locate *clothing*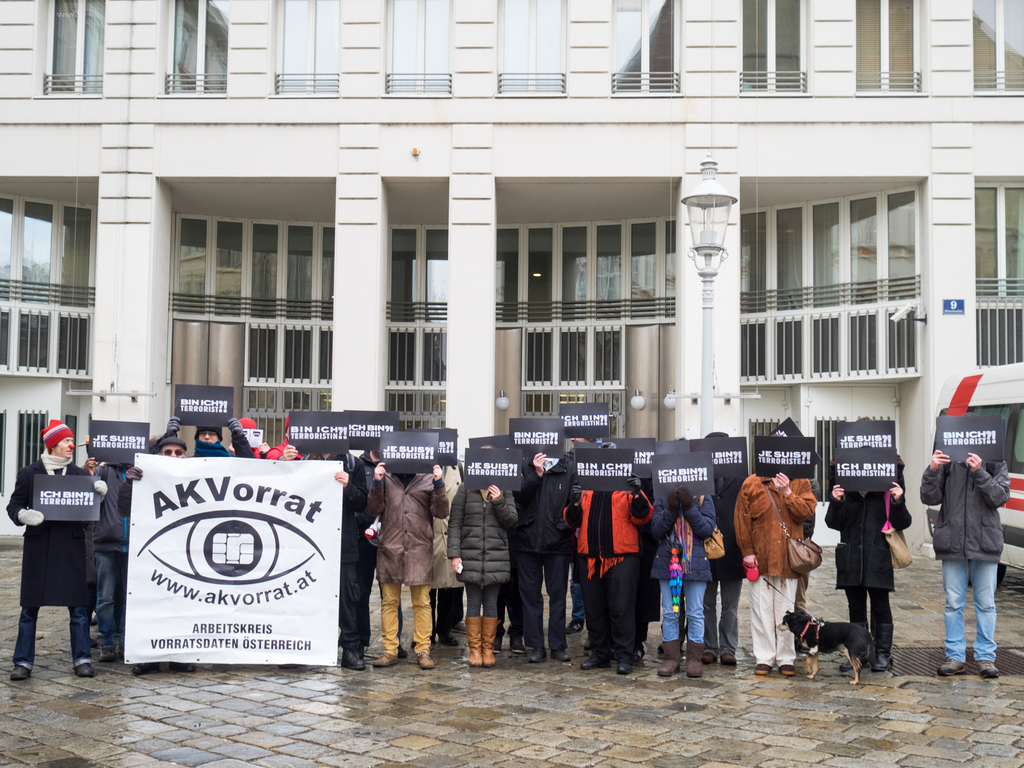
(left=915, top=442, right=1006, bottom=661)
